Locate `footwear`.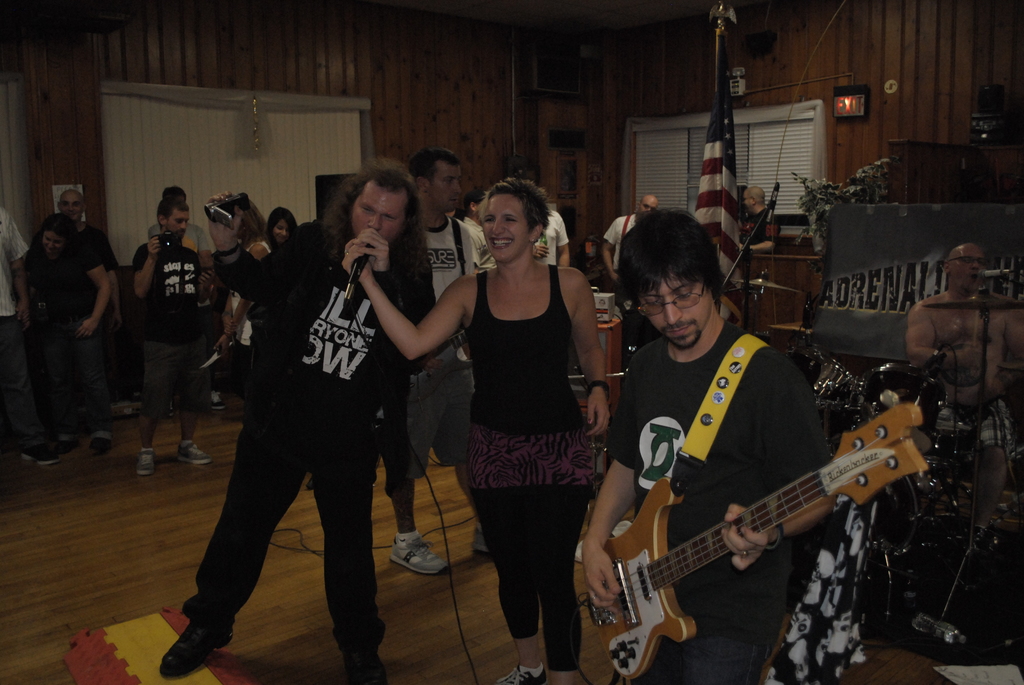
Bounding box: (left=35, top=445, right=58, bottom=463).
